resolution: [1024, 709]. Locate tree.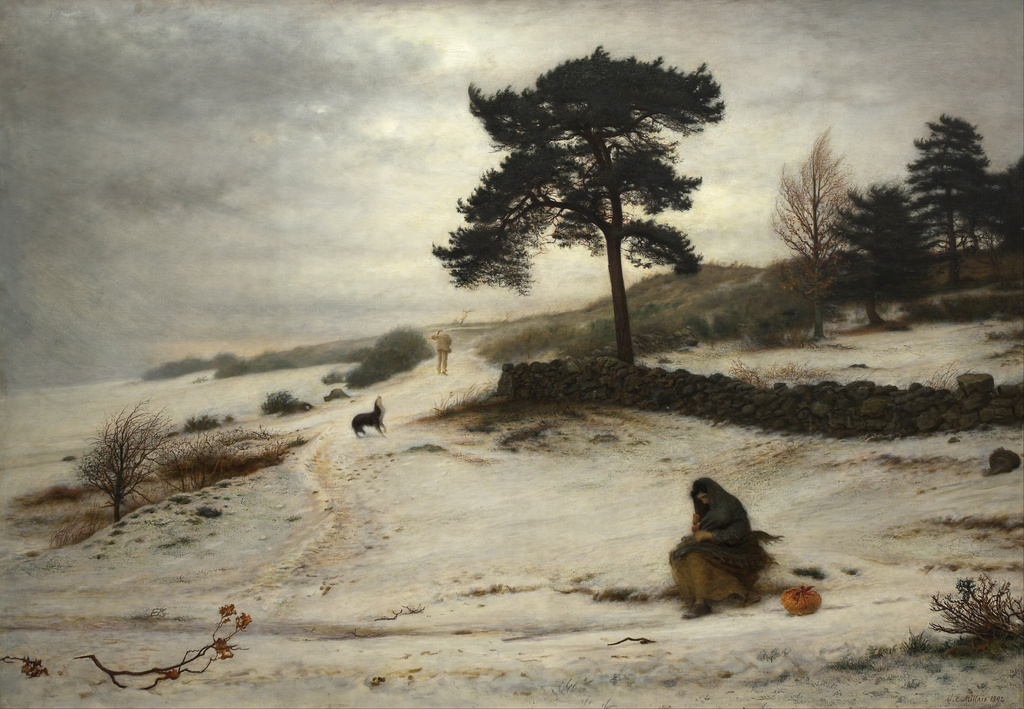
[988, 144, 1023, 279].
